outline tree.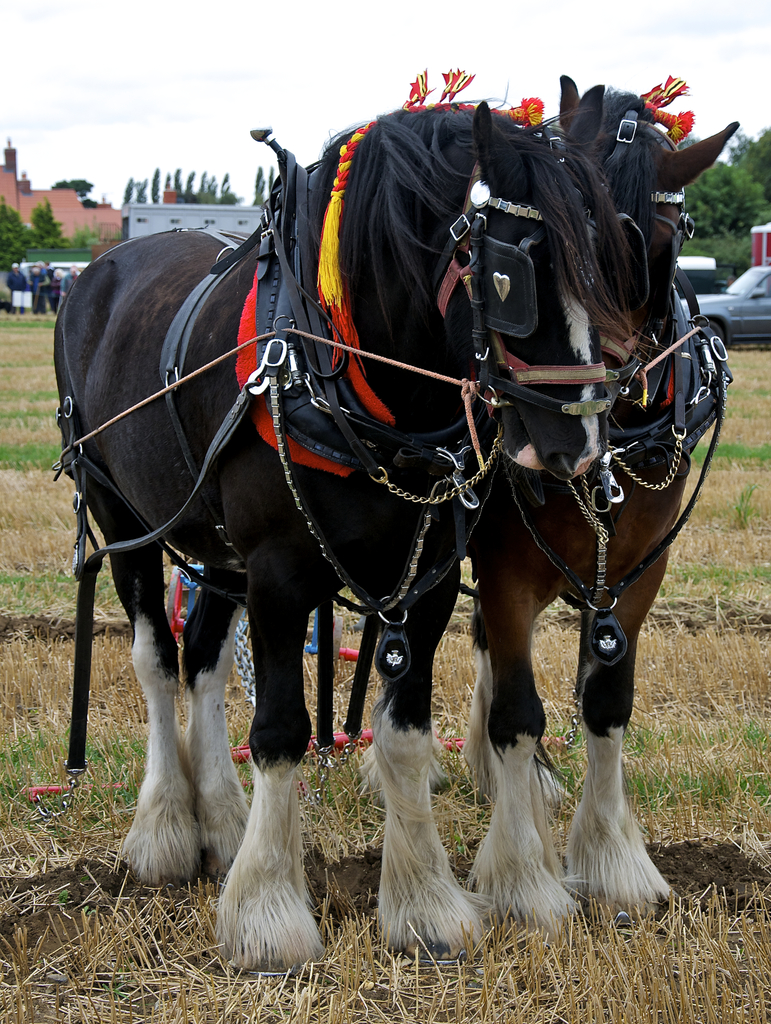
Outline: <box>24,200,68,247</box>.
